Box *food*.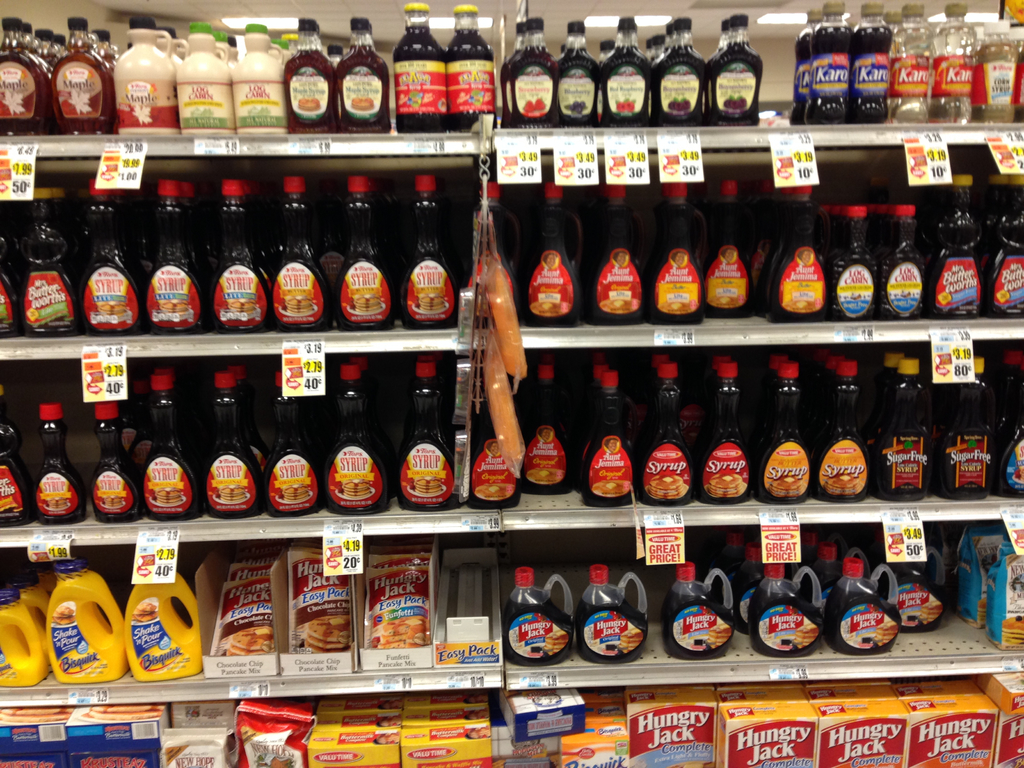
{"left": 132, "top": 602, "right": 157, "bottom": 625}.
